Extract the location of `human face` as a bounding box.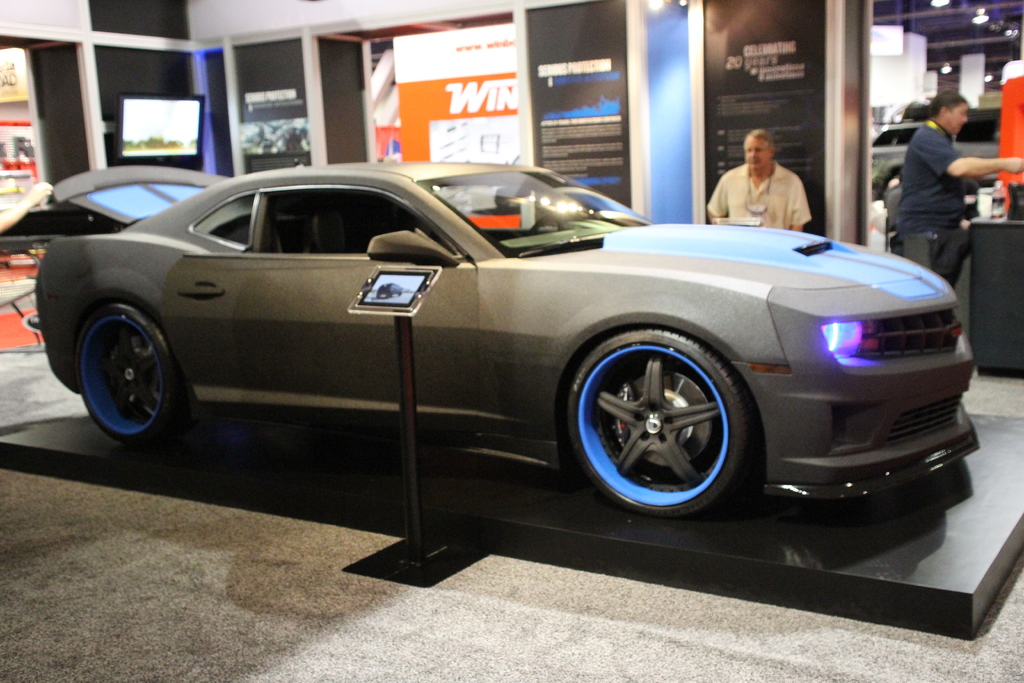
(744, 135, 767, 172).
